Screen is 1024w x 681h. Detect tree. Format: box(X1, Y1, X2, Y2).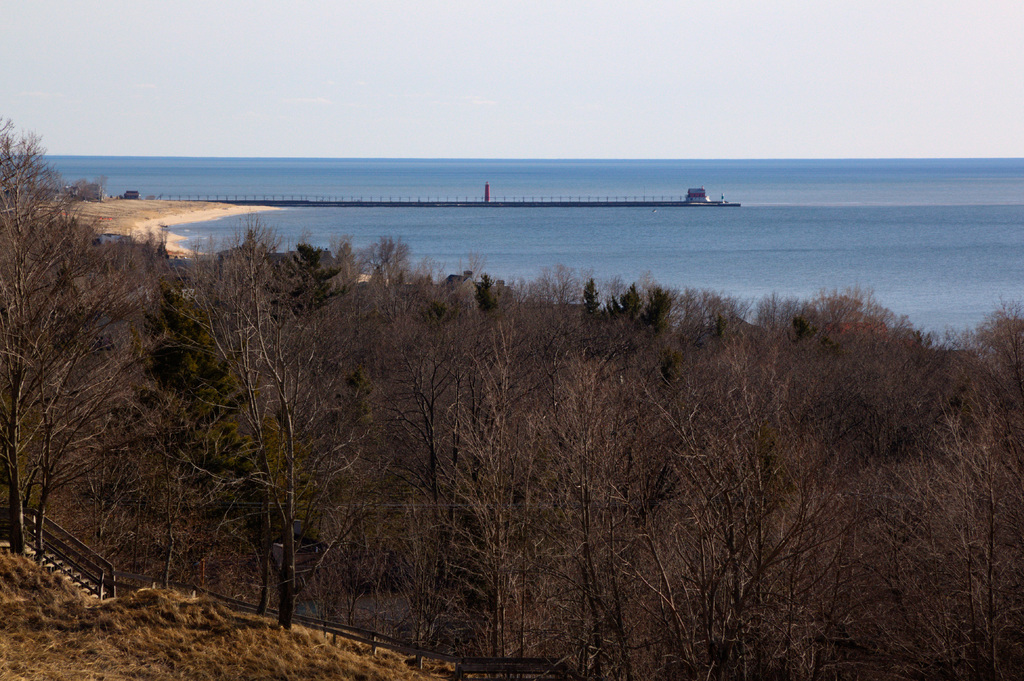
box(755, 292, 941, 468).
